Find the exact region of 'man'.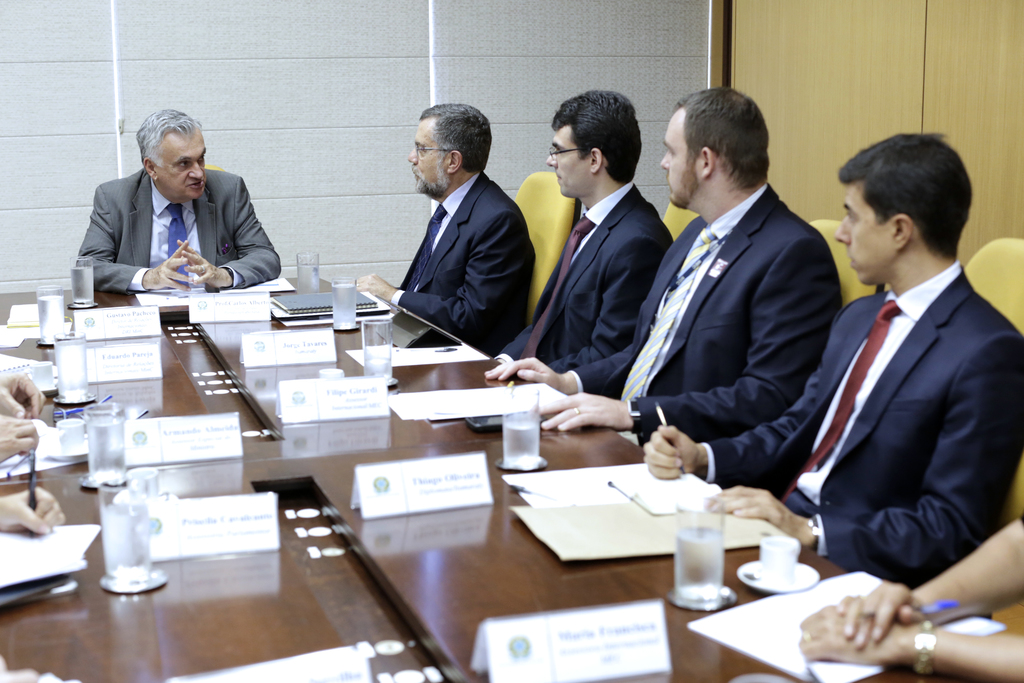
Exact region: <bbox>632, 131, 1023, 593</bbox>.
